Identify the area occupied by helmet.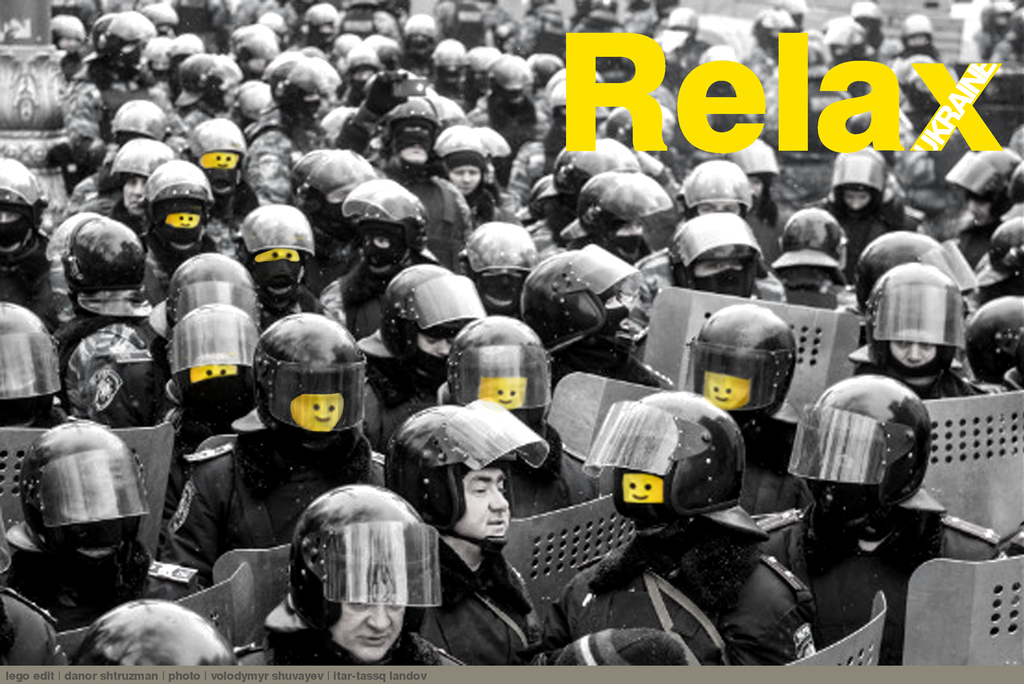
Area: box(107, 134, 179, 191).
